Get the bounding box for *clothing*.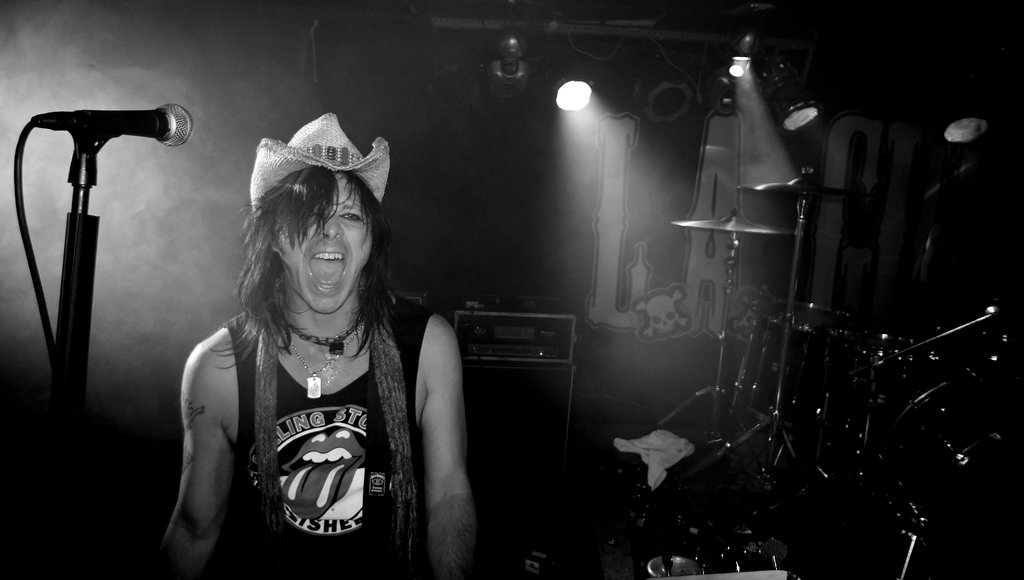
crop(171, 270, 428, 550).
